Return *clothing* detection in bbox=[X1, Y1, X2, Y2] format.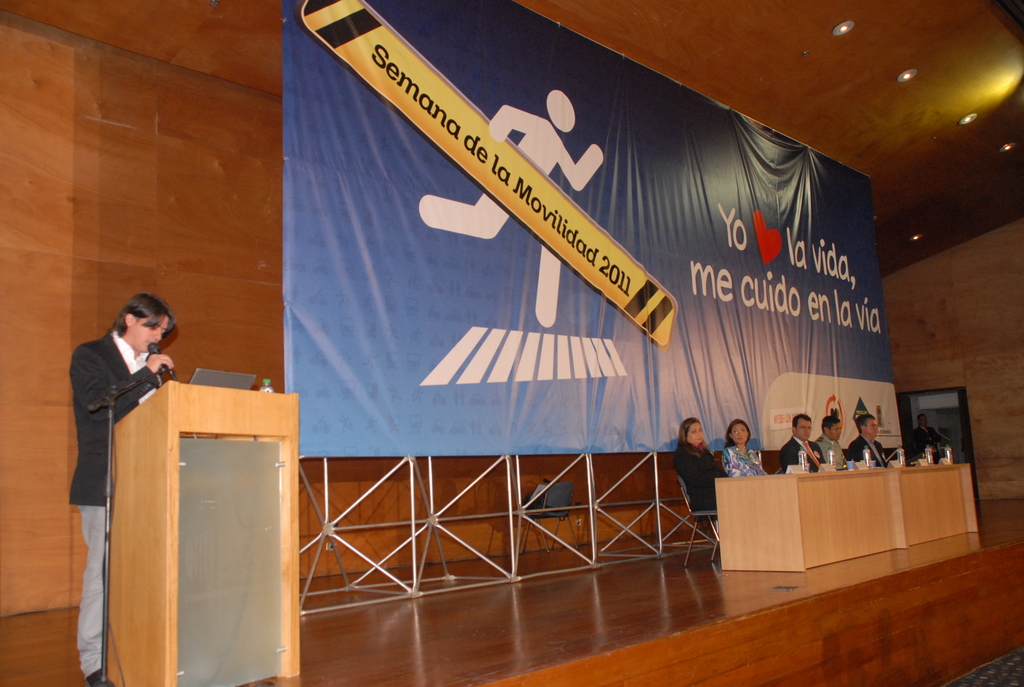
bbox=[722, 442, 769, 477].
